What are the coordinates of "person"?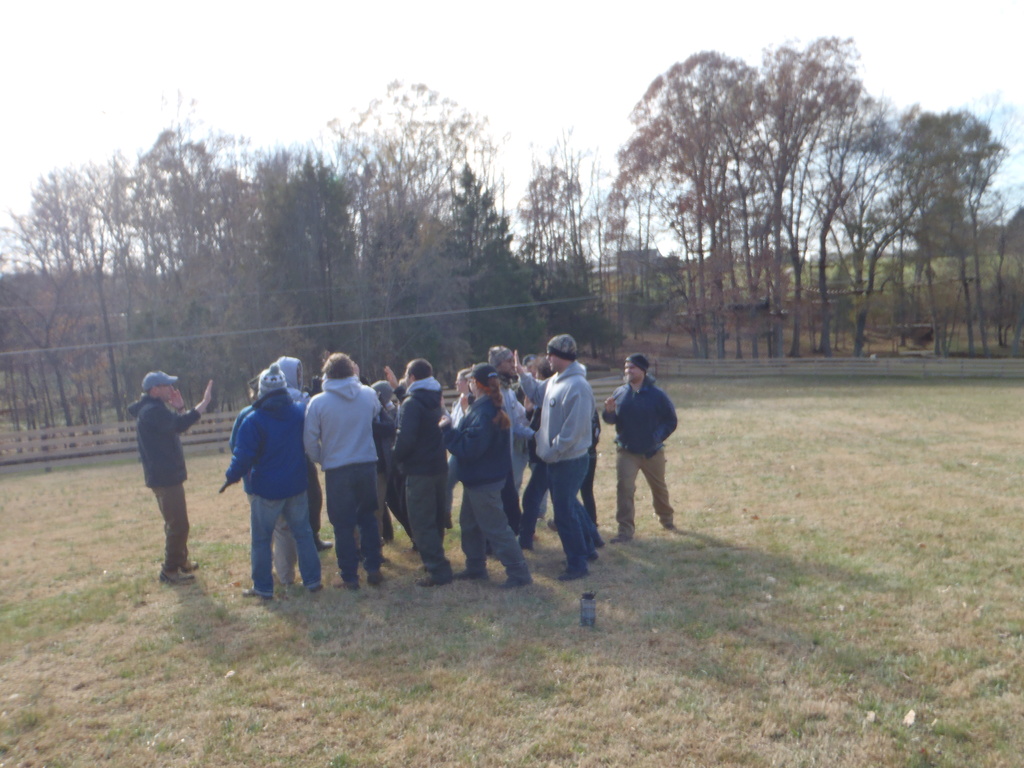
(left=295, top=346, right=385, bottom=591).
